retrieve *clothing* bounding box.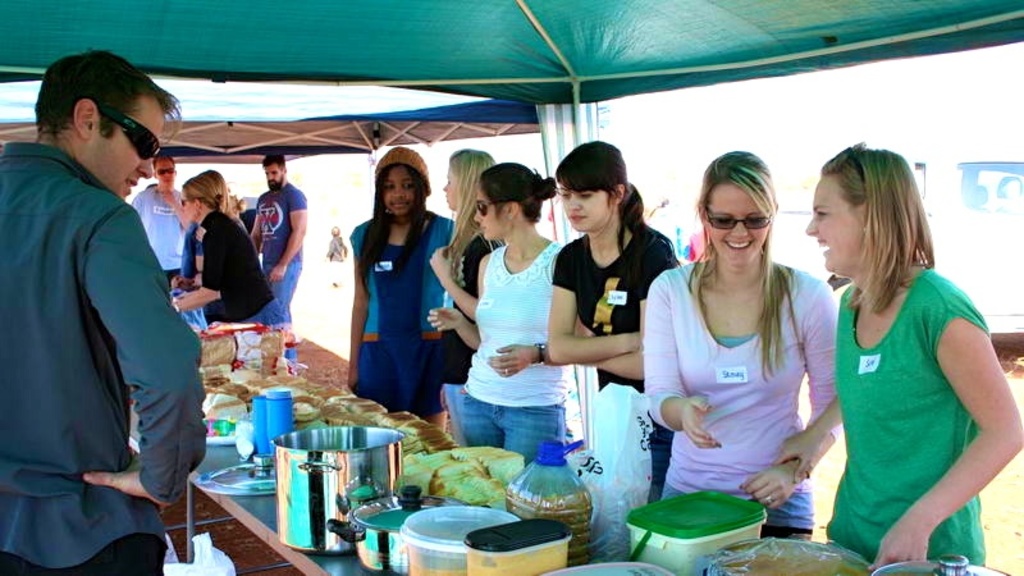
Bounding box: left=472, top=236, right=567, bottom=406.
